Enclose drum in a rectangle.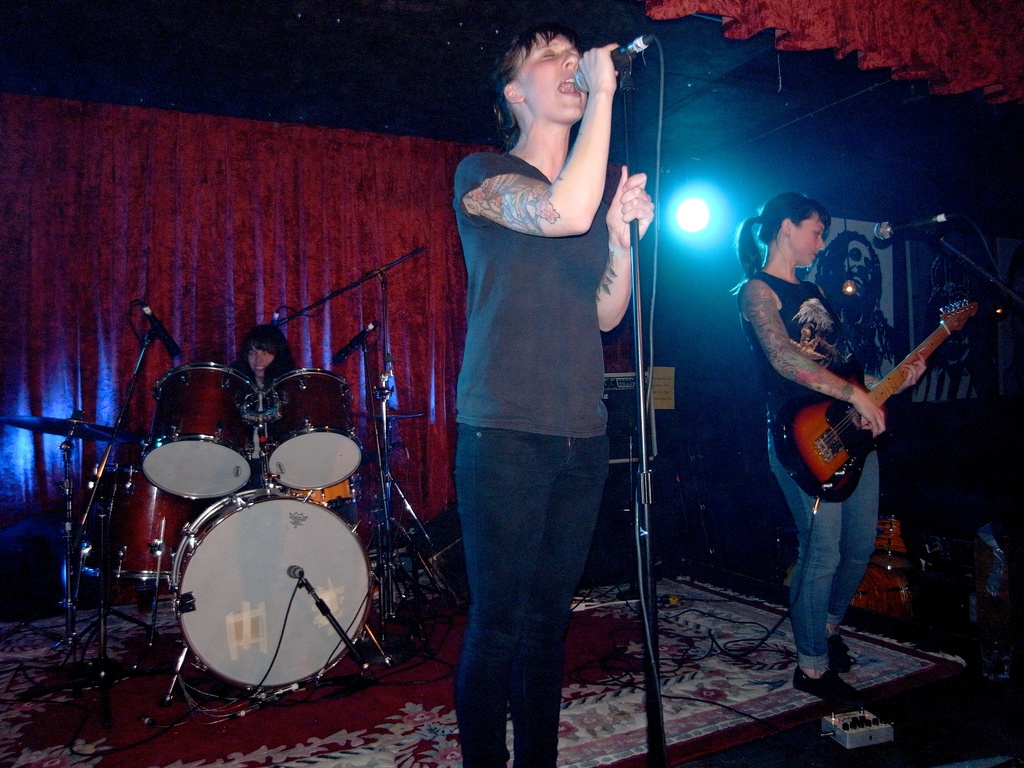
869,512,908,560.
